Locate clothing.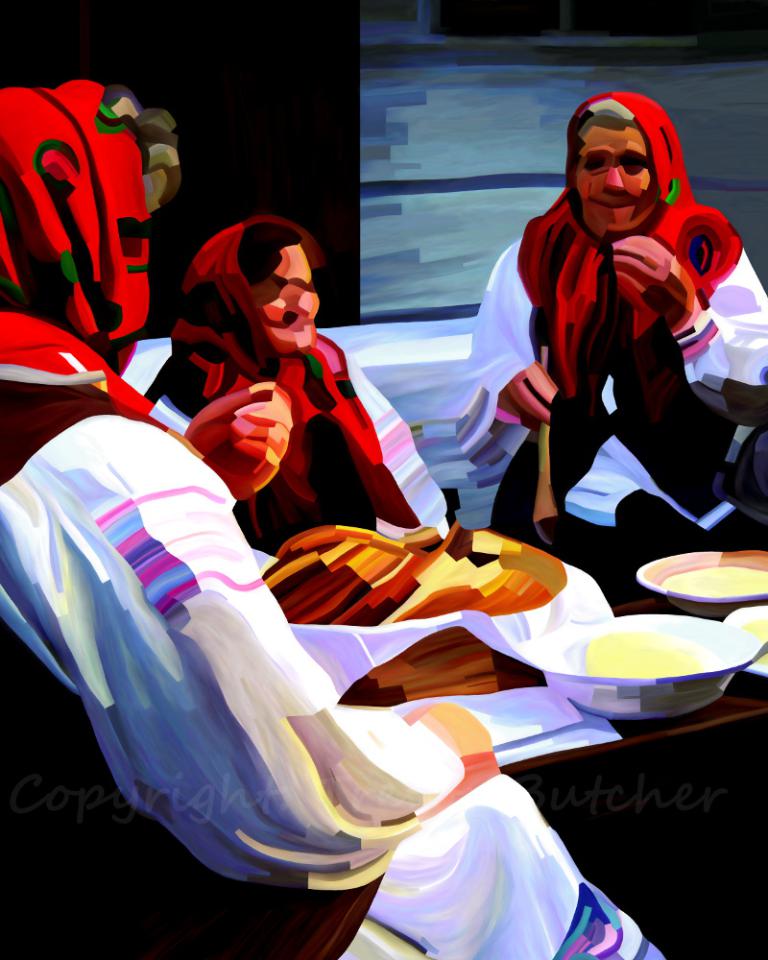
Bounding box: [0,319,671,959].
